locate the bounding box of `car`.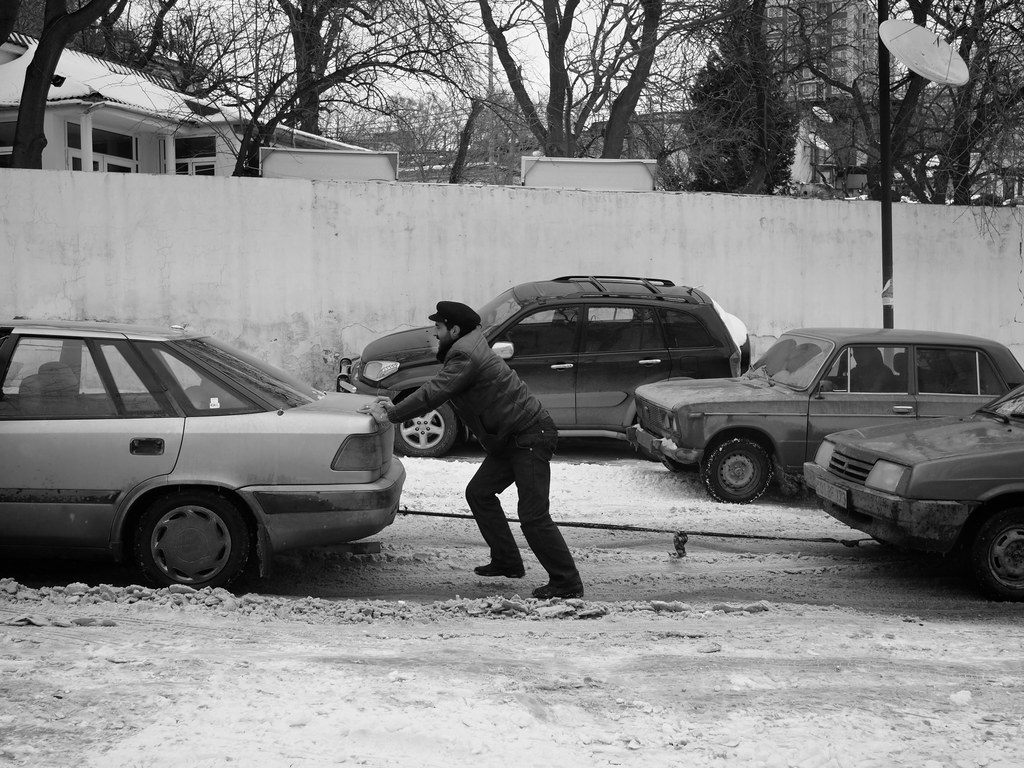
Bounding box: (x1=620, y1=318, x2=1021, y2=511).
